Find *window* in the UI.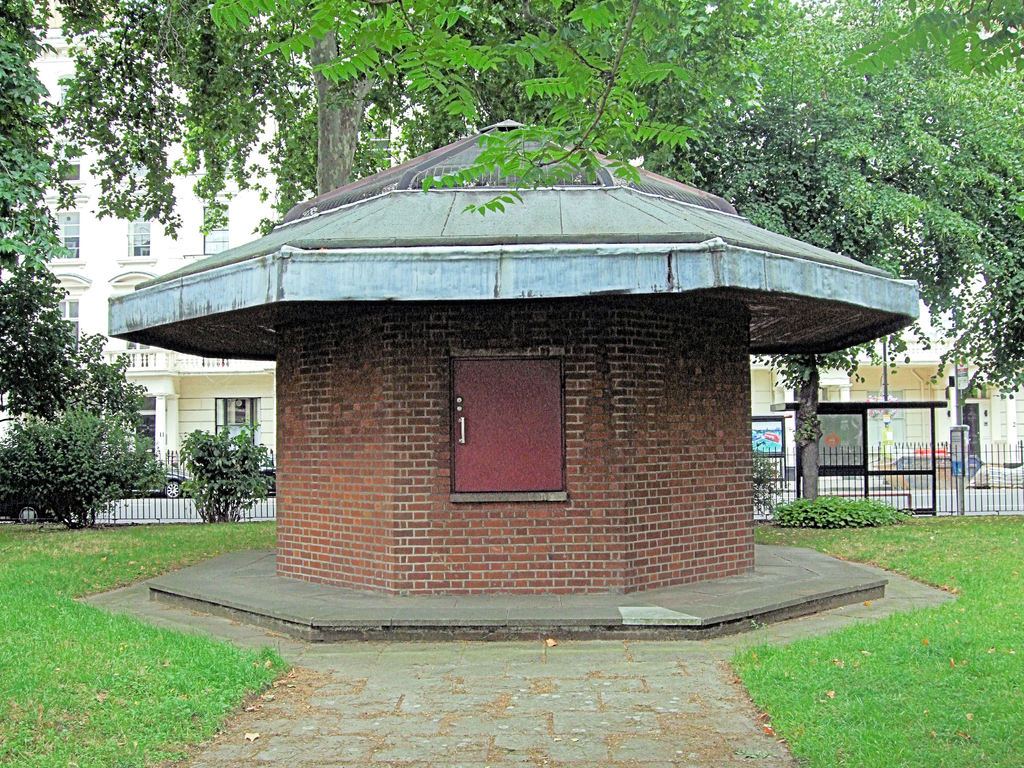
UI element at [449, 350, 561, 498].
